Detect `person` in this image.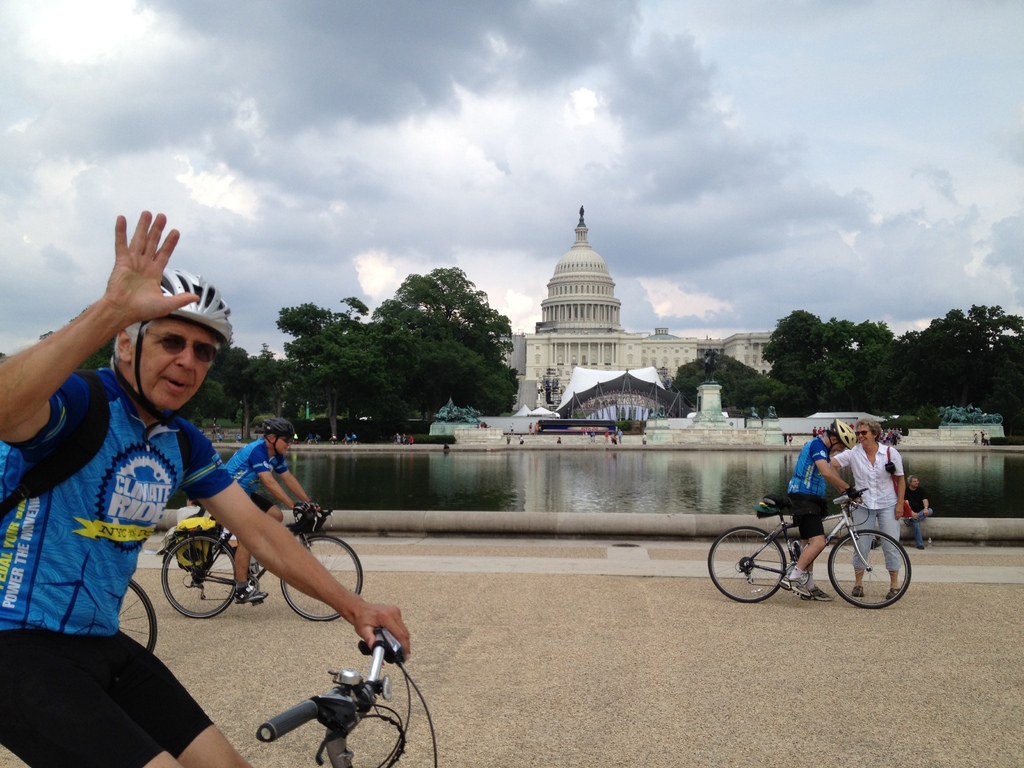
Detection: {"x1": 402, "y1": 431, "x2": 407, "y2": 442}.
